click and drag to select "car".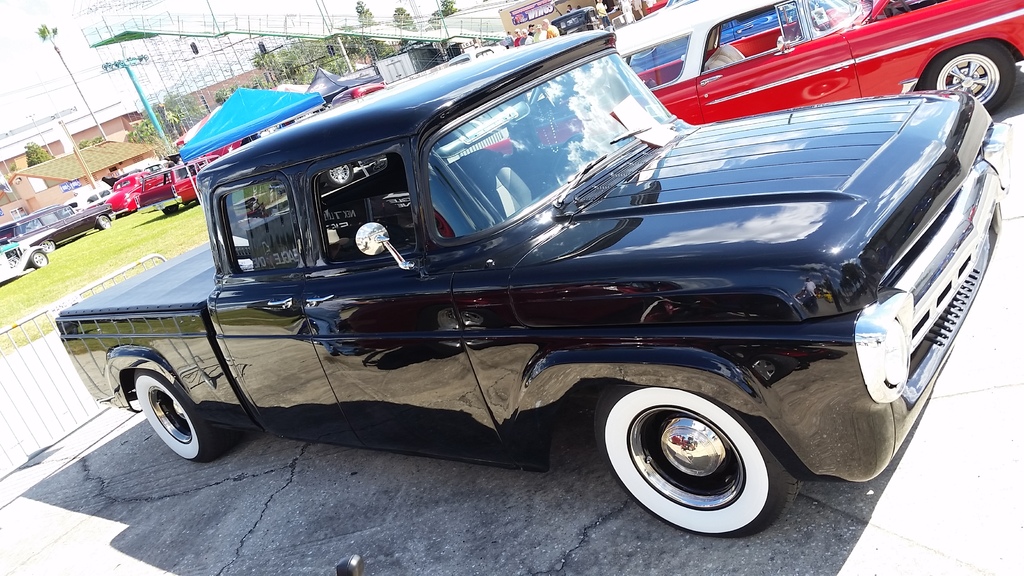
Selection: (115,172,166,211).
